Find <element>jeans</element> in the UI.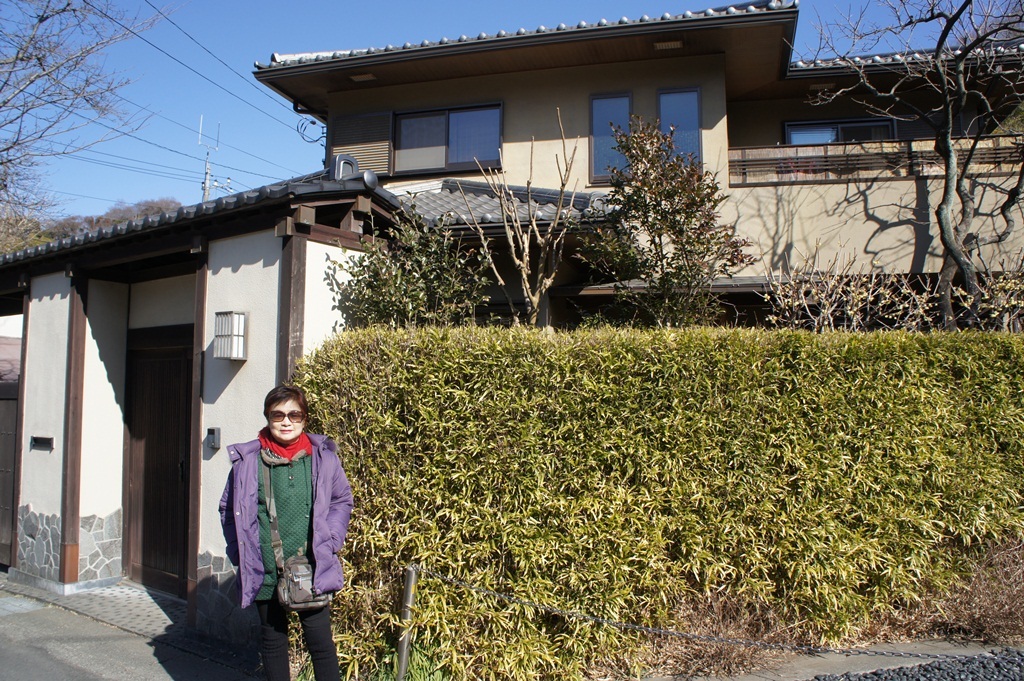
UI element at rect(255, 598, 342, 680).
